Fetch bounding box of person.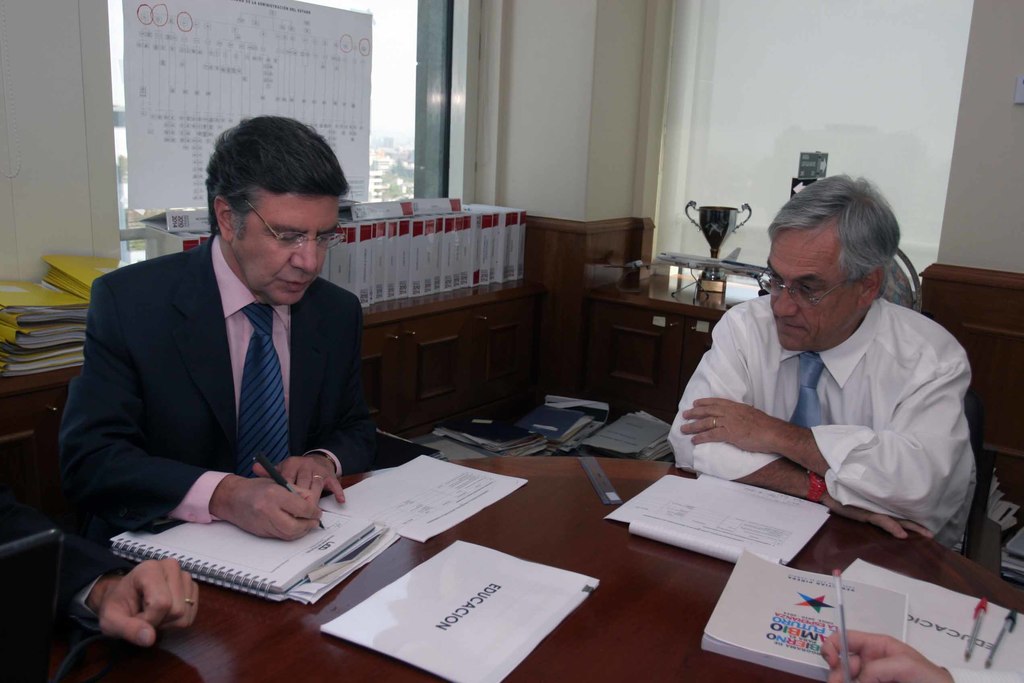
Bbox: 1:550:201:682.
